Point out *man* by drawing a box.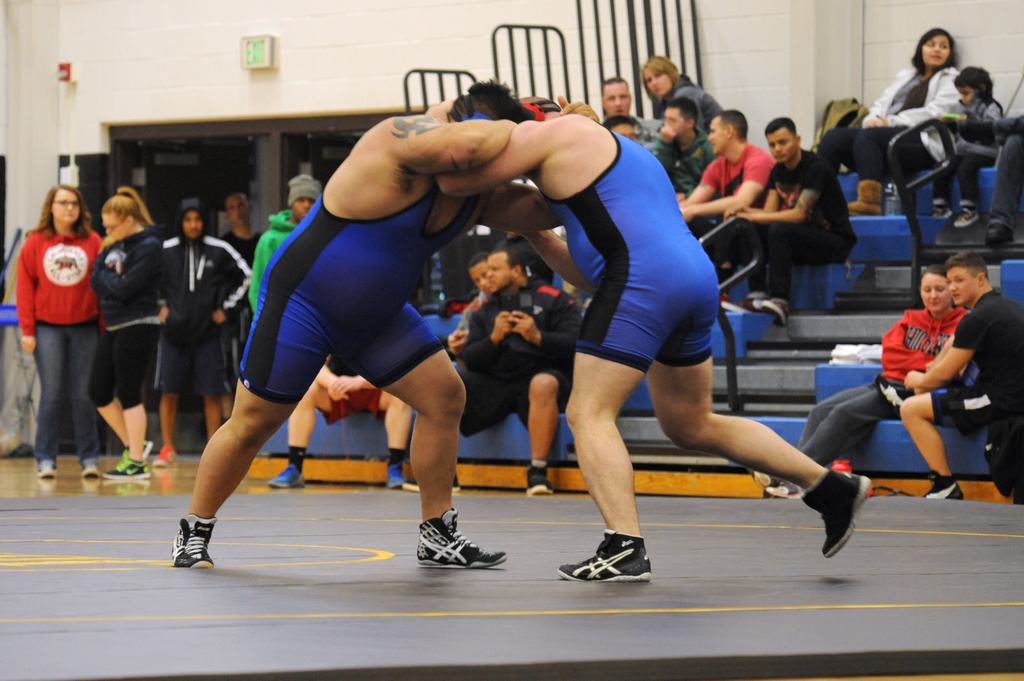
671, 104, 774, 248.
